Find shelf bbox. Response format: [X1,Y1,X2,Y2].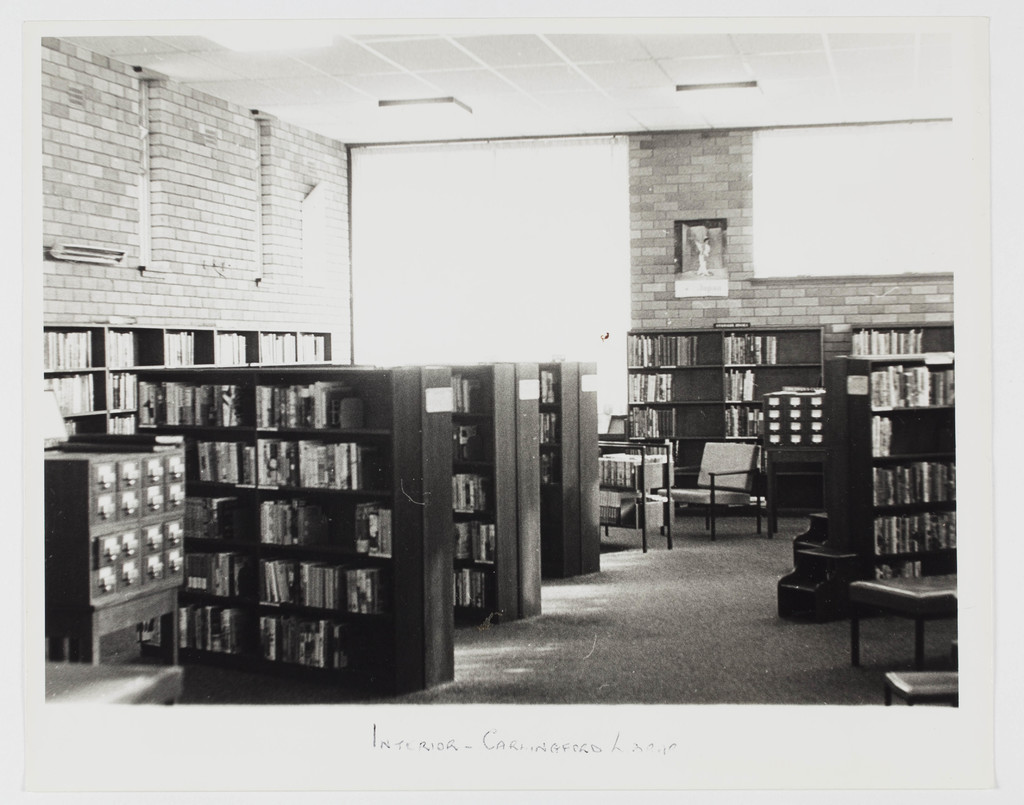
[806,350,953,623].
